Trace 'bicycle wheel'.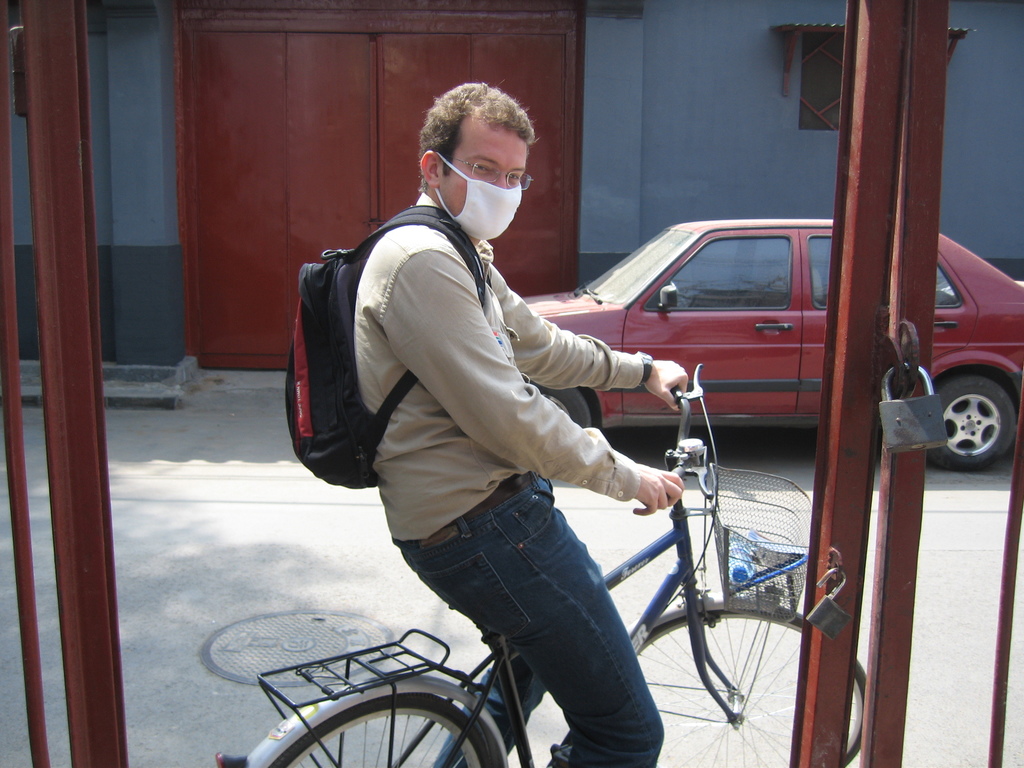
Traced to (637,593,867,767).
